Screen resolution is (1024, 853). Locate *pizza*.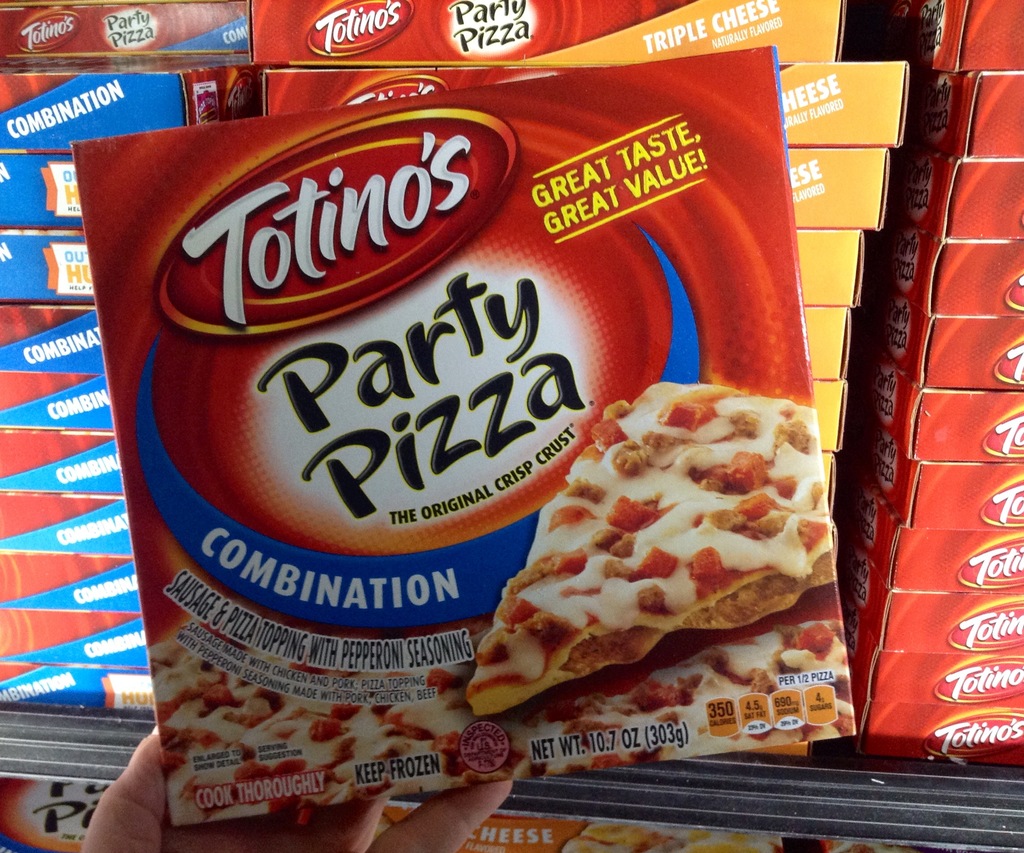
bbox=[163, 621, 856, 782].
